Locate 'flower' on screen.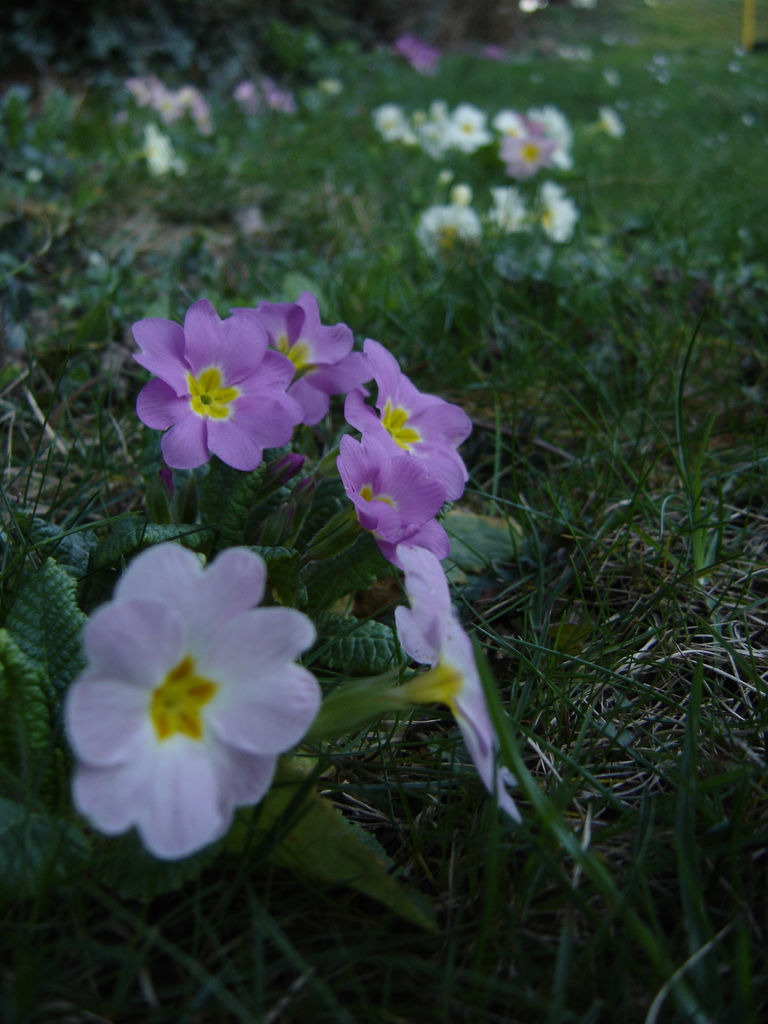
On screen at 324/76/345/97.
